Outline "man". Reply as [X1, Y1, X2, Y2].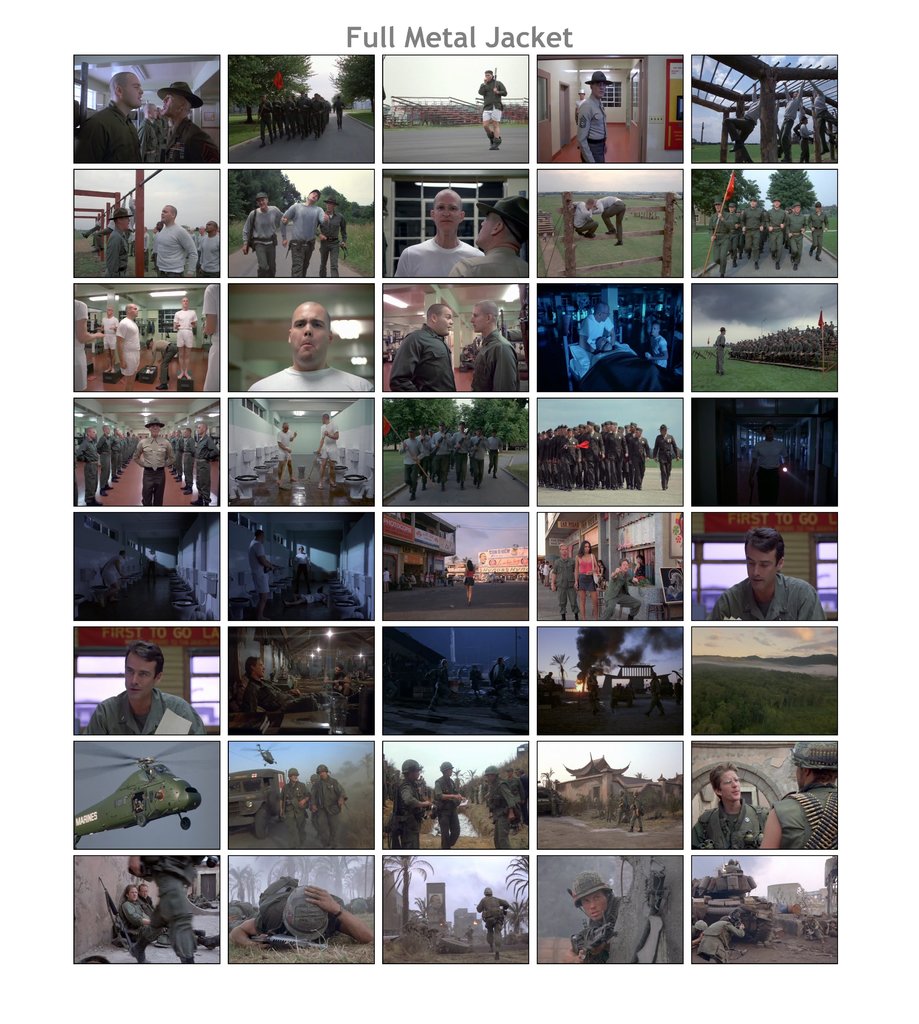
[158, 79, 220, 161].
